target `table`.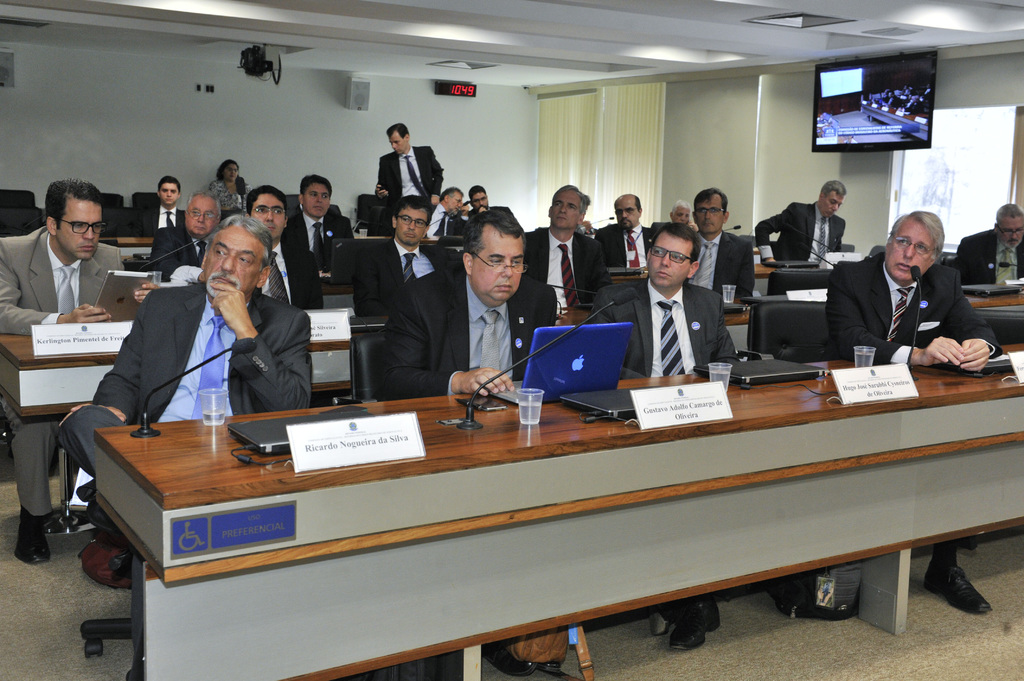
Target region: [x1=60, y1=351, x2=986, y2=675].
